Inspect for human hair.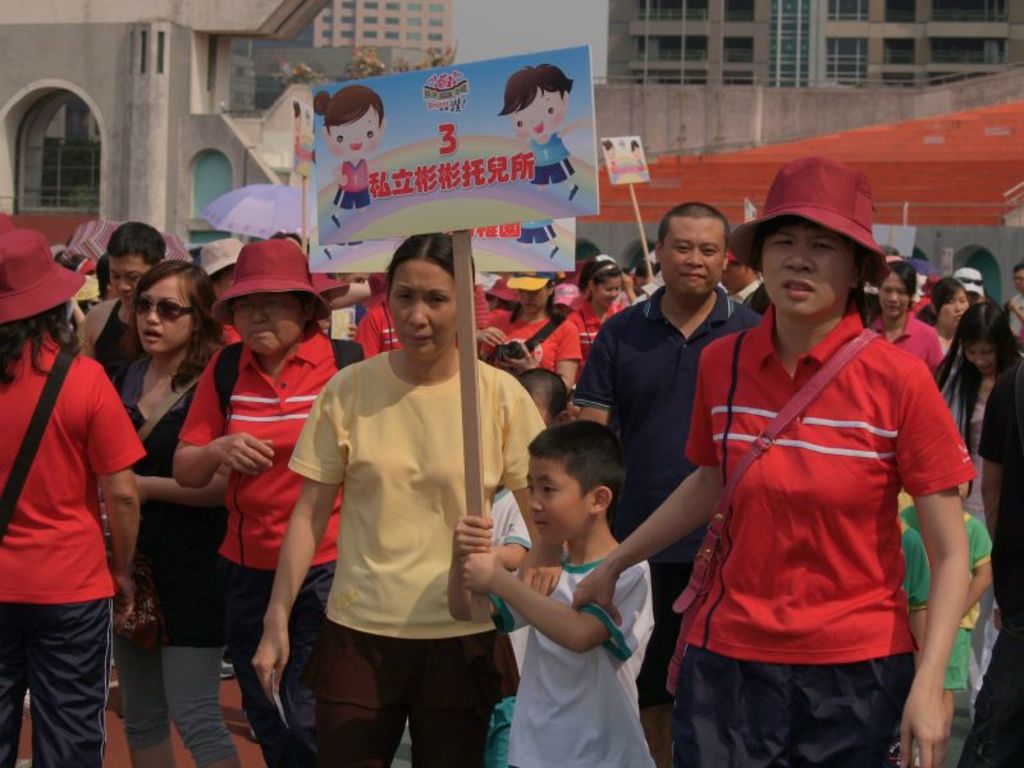
Inspection: detection(883, 261, 915, 302).
